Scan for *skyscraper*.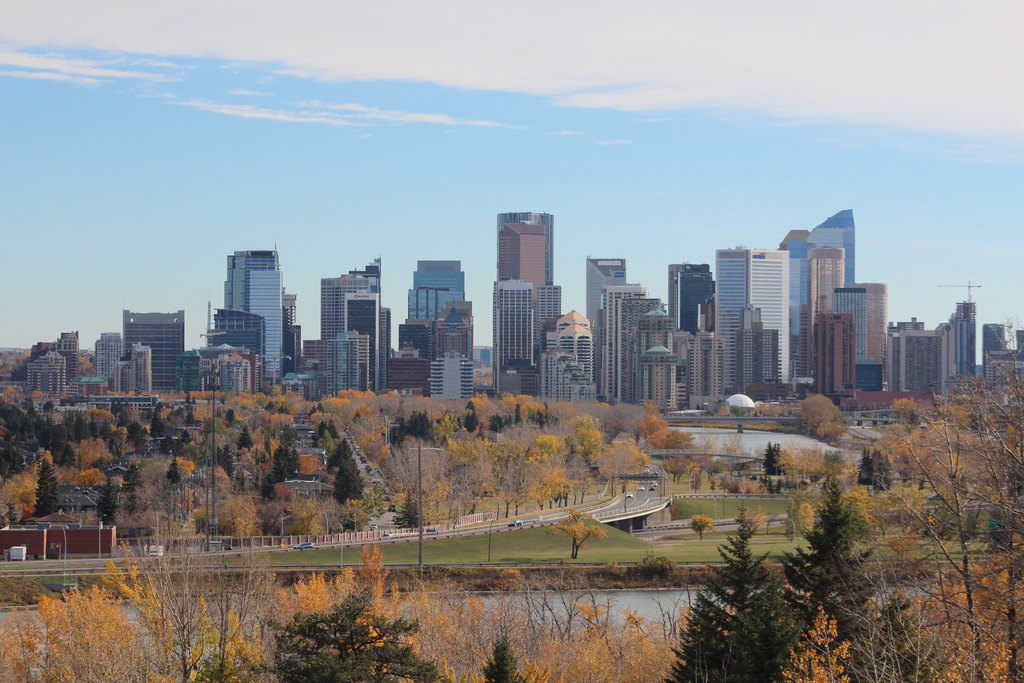
Scan result: {"x1": 98, "y1": 334, "x2": 125, "y2": 385}.
